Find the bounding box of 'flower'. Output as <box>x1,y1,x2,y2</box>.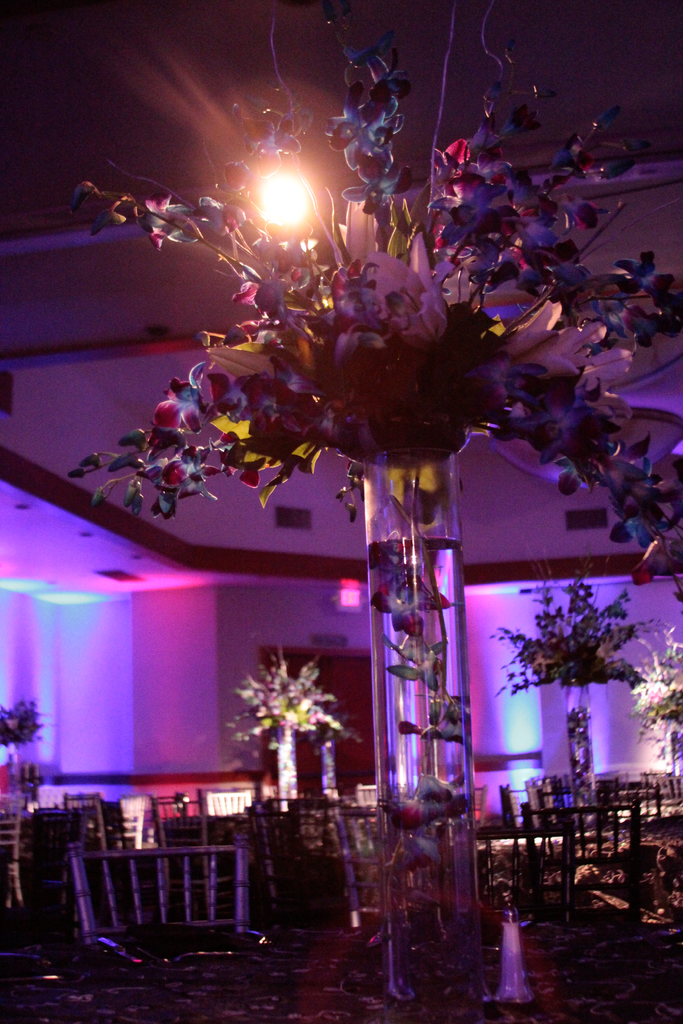
<box>151,362,205,433</box>.
